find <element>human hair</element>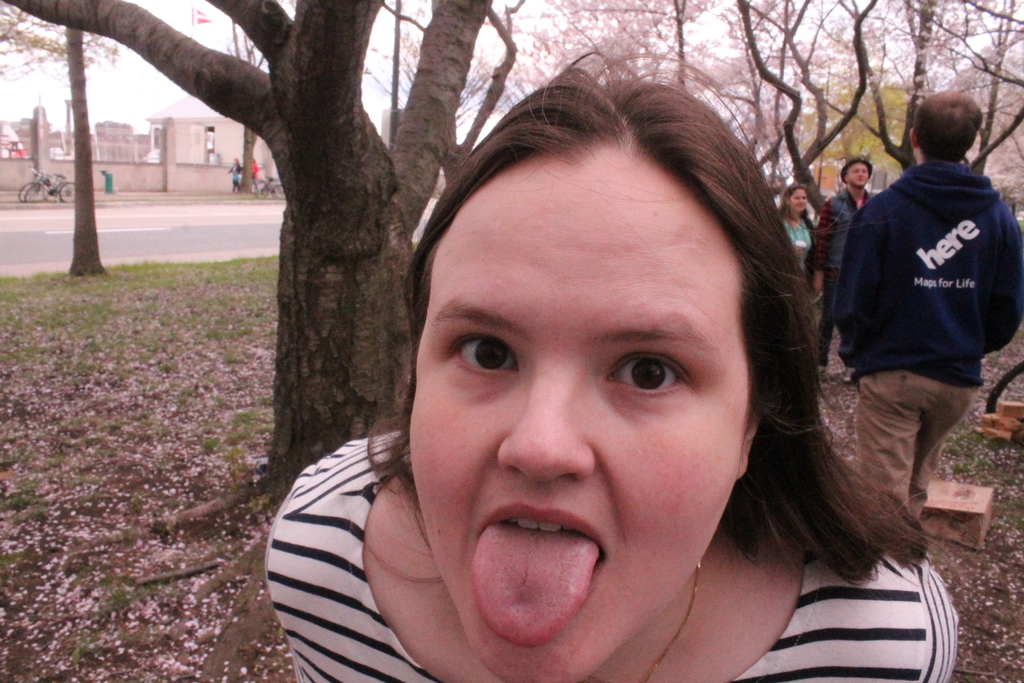
locate(776, 181, 808, 222)
